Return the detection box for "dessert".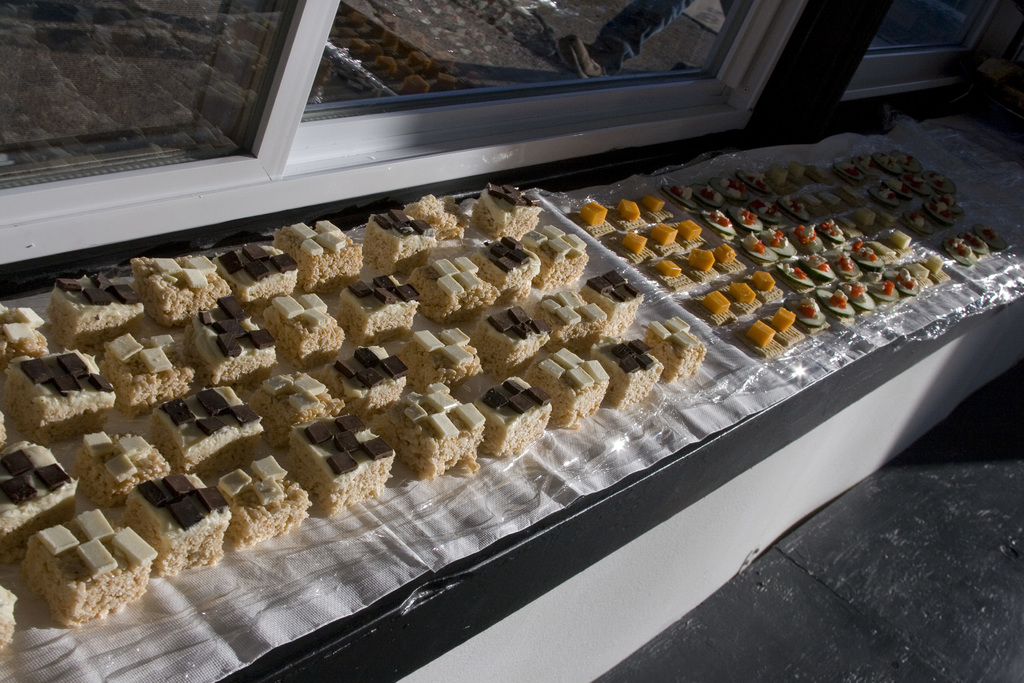
<box>577,197,604,226</box>.
